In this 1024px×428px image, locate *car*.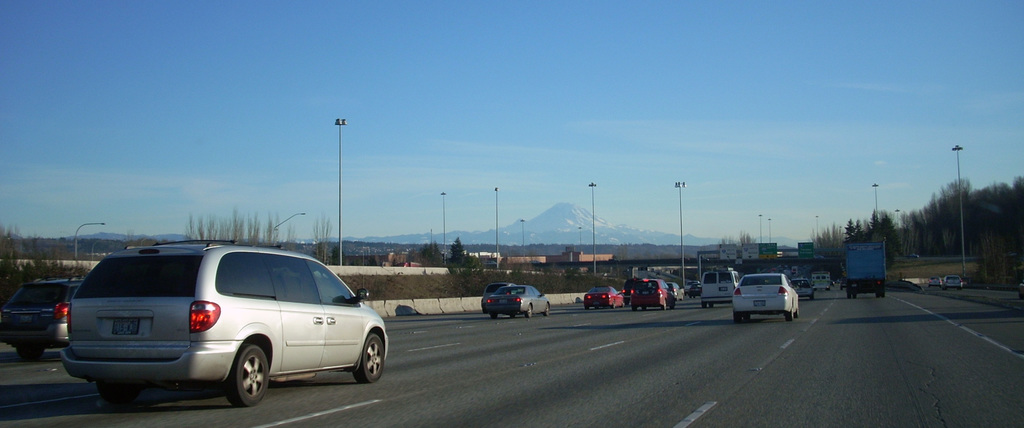
Bounding box: (x1=790, y1=278, x2=813, y2=300).
